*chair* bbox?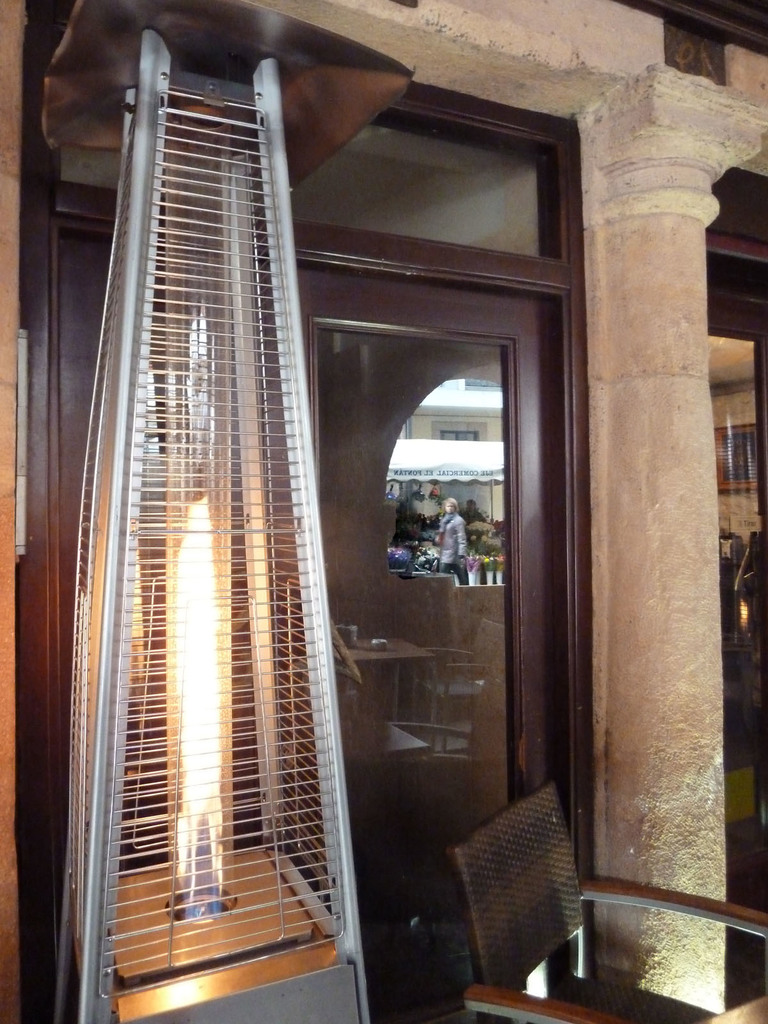
bbox=(445, 781, 765, 1023)
